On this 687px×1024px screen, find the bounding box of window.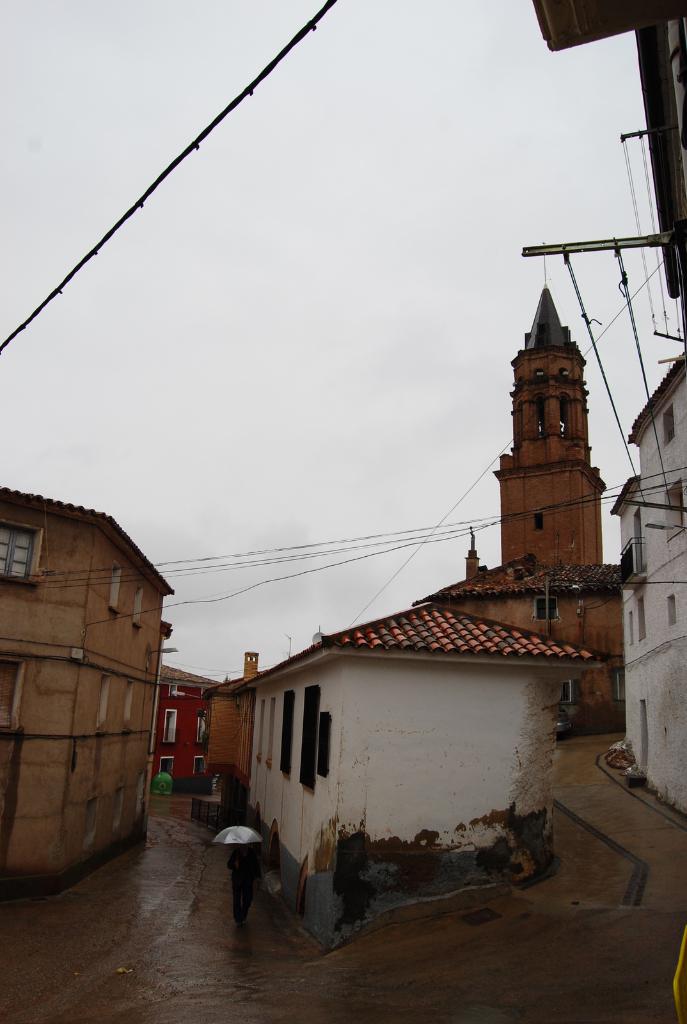
Bounding box: 112 676 138 731.
